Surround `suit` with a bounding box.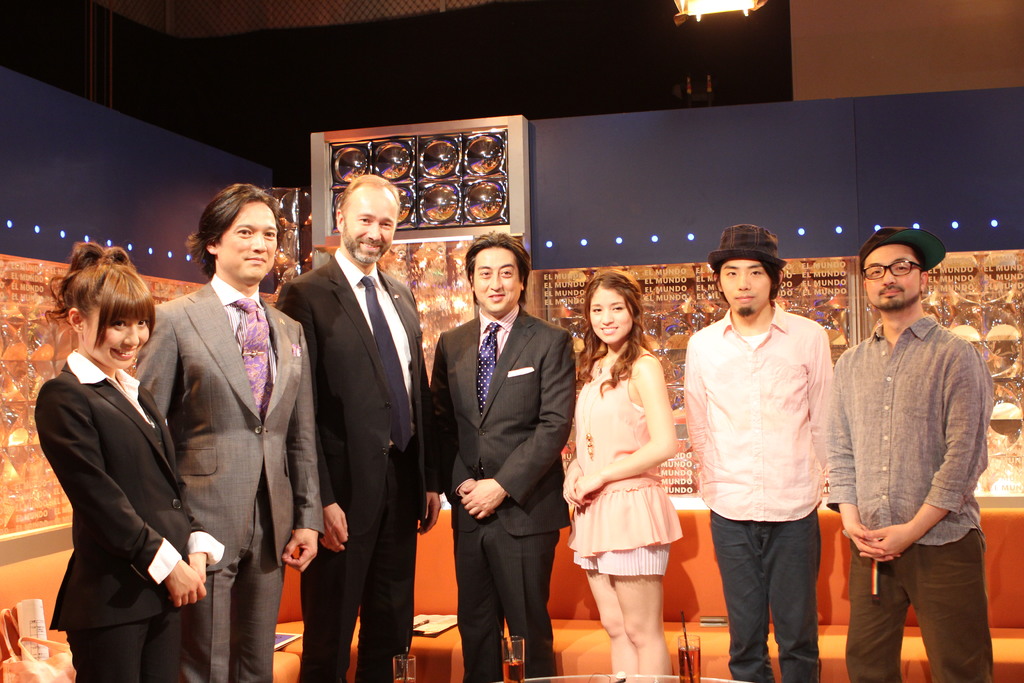
[31, 349, 227, 682].
